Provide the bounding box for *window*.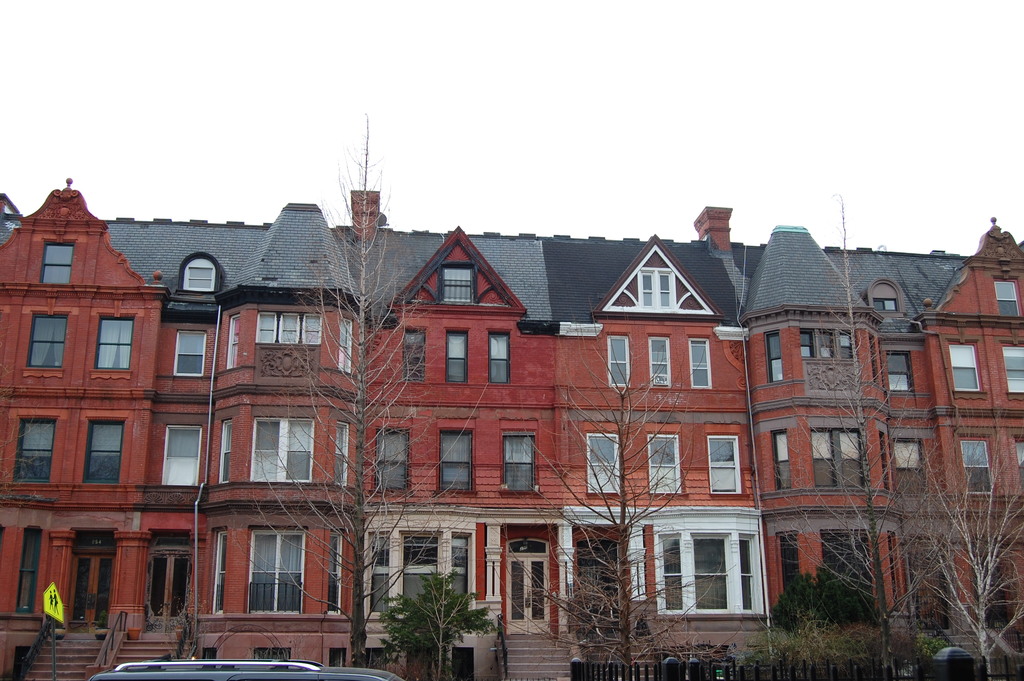
rect(220, 418, 230, 480).
